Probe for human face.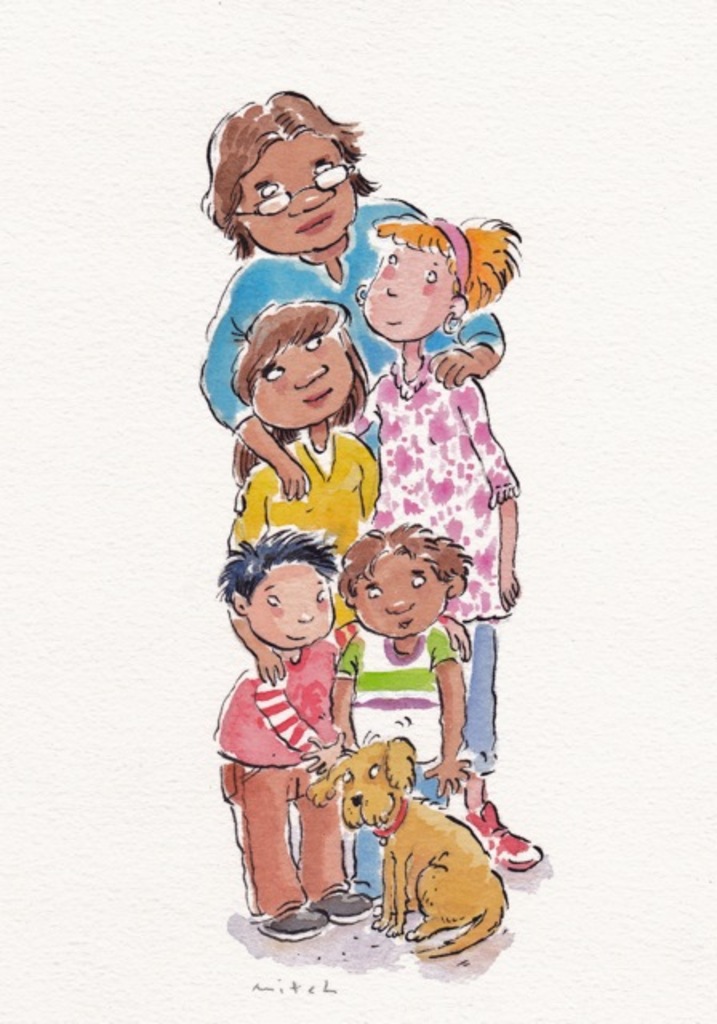
Probe result: 253:565:328:646.
